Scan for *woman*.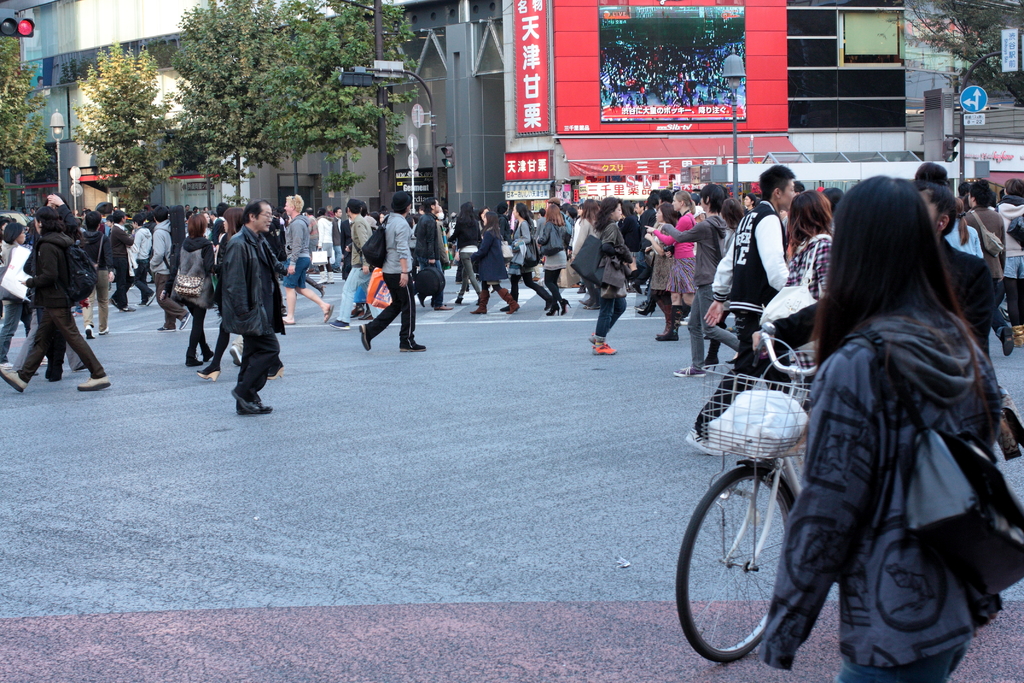
Scan result: [194,208,285,383].
